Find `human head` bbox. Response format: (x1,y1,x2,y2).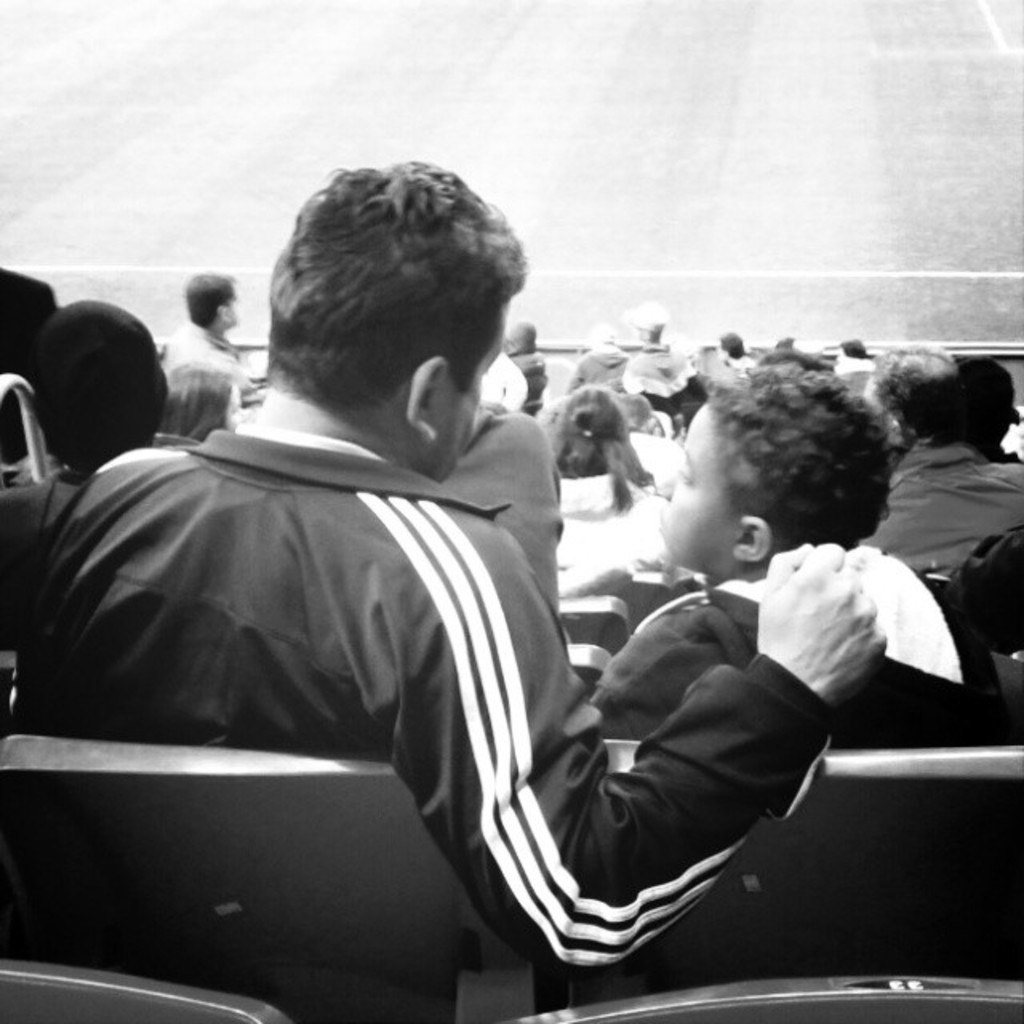
(710,326,747,360).
